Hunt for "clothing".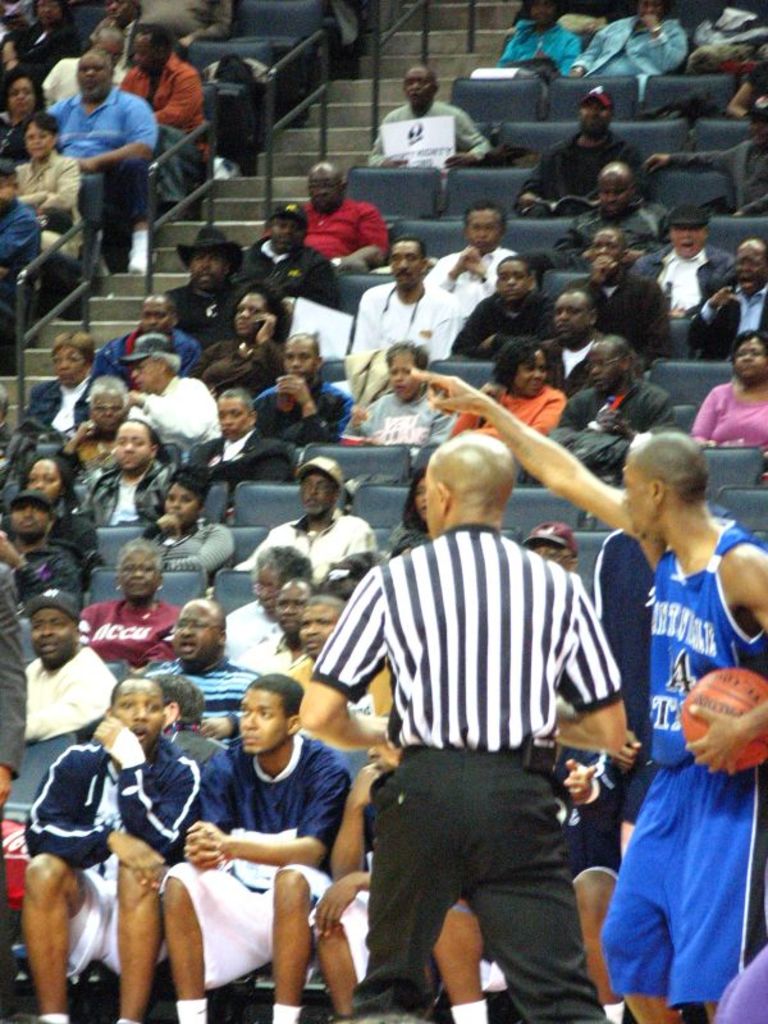
Hunted down at 370, 99, 485, 163.
